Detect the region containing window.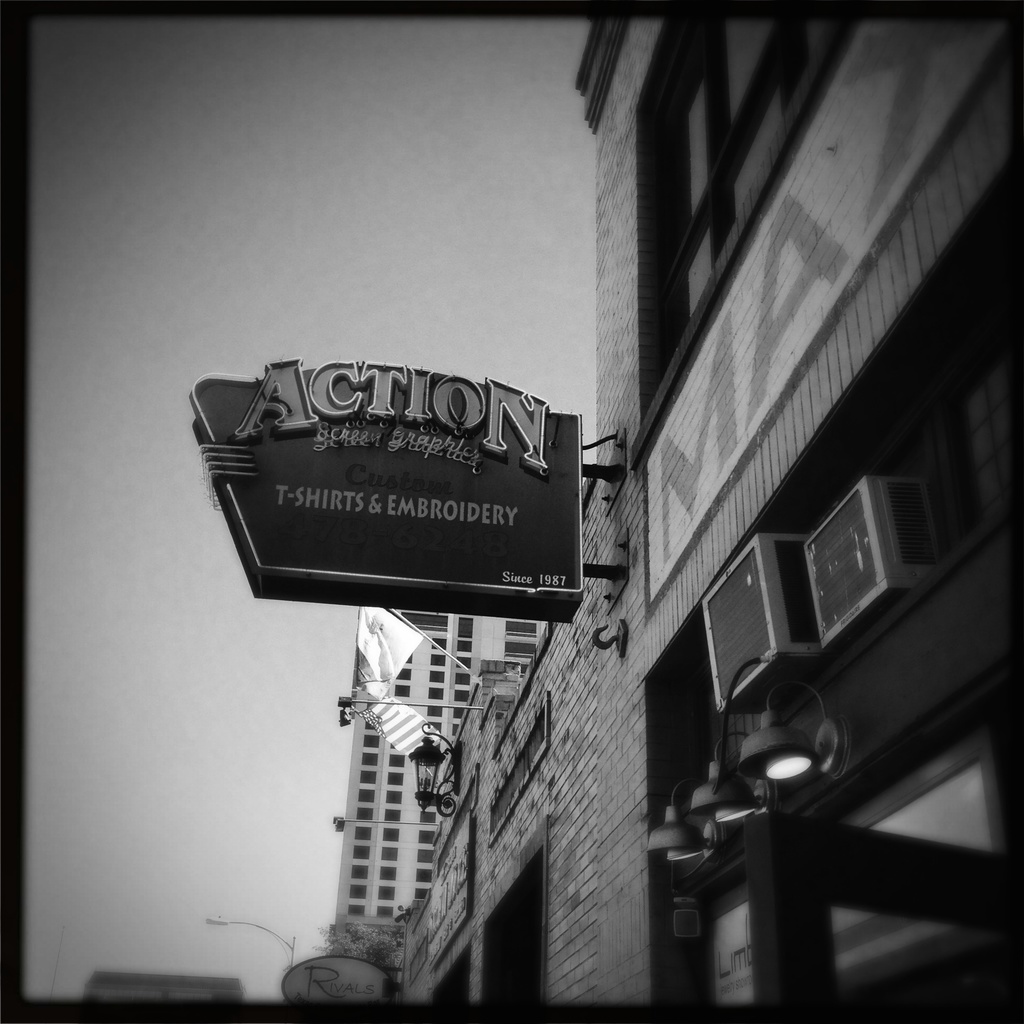
429:706:442:716.
